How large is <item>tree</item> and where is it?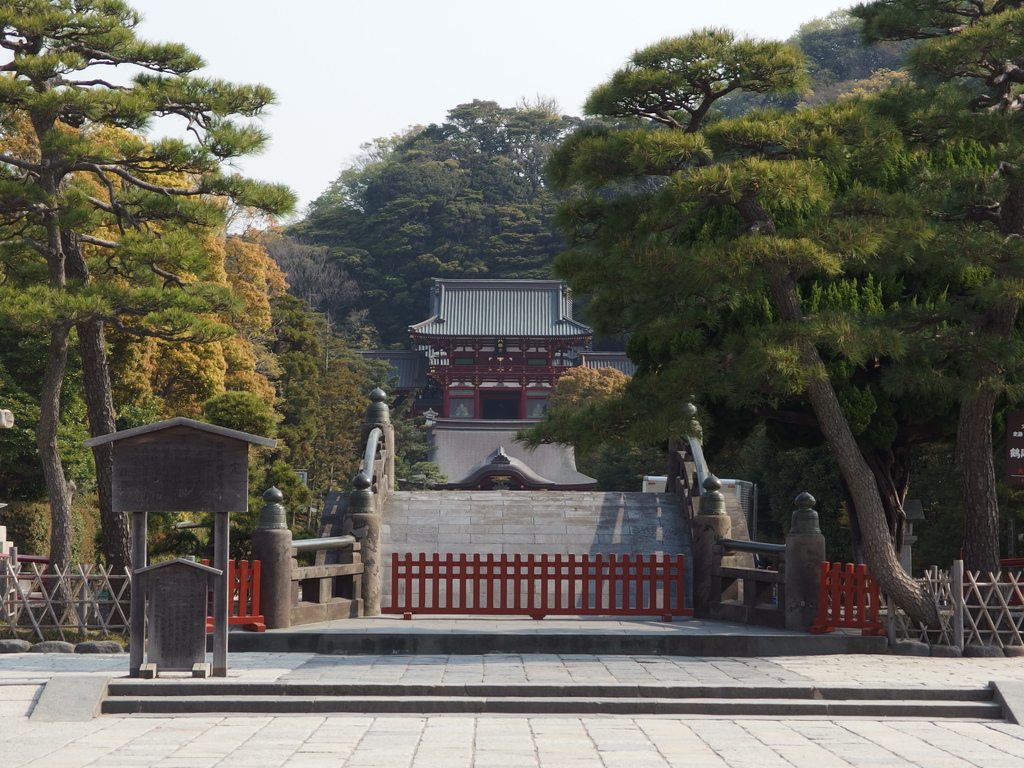
Bounding box: select_region(362, 99, 588, 351).
